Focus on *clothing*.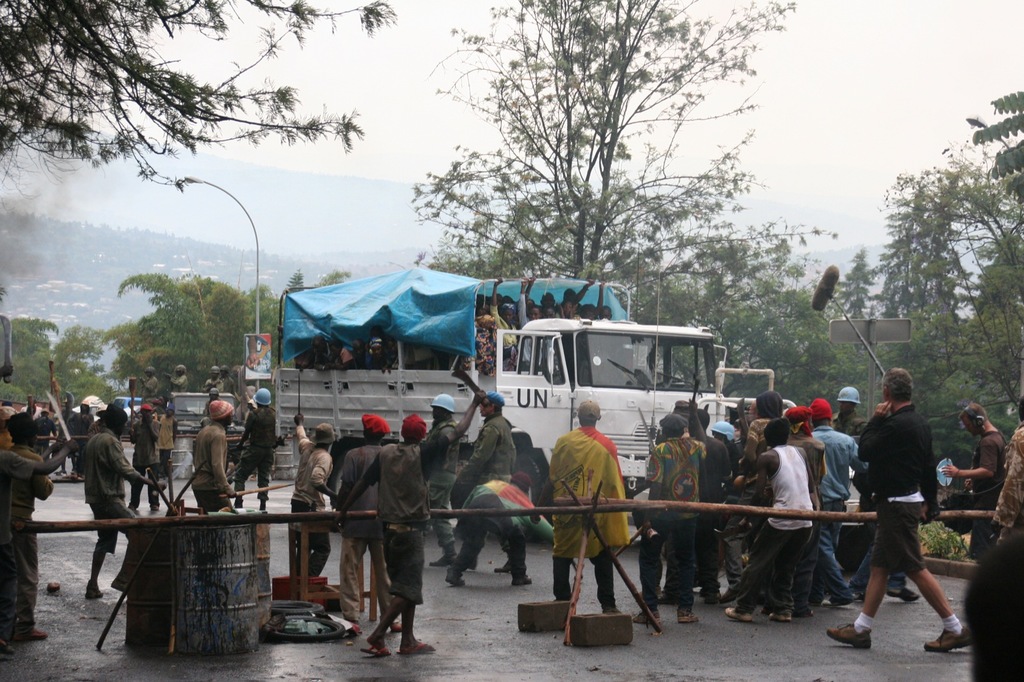
Focused at box(964, 431, 1012, 557).
